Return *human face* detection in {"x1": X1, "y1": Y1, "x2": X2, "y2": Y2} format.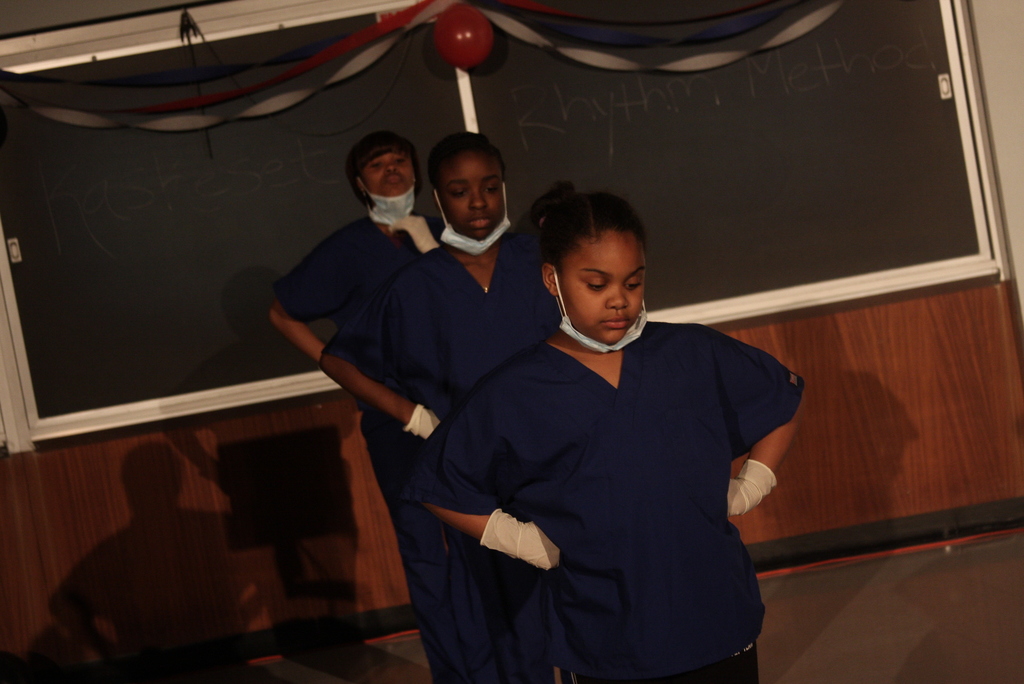
{"x1": 440, "y1": 151, "x2": 505, "y2": 240}.
